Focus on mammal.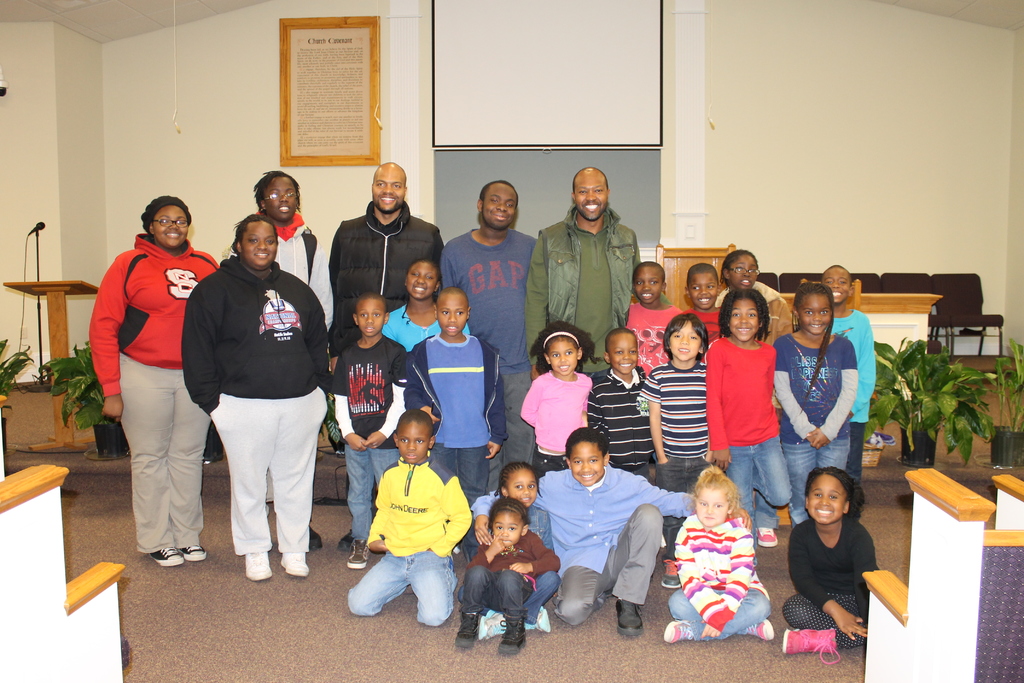
Focused at <box>226,170,331,547</box>.
